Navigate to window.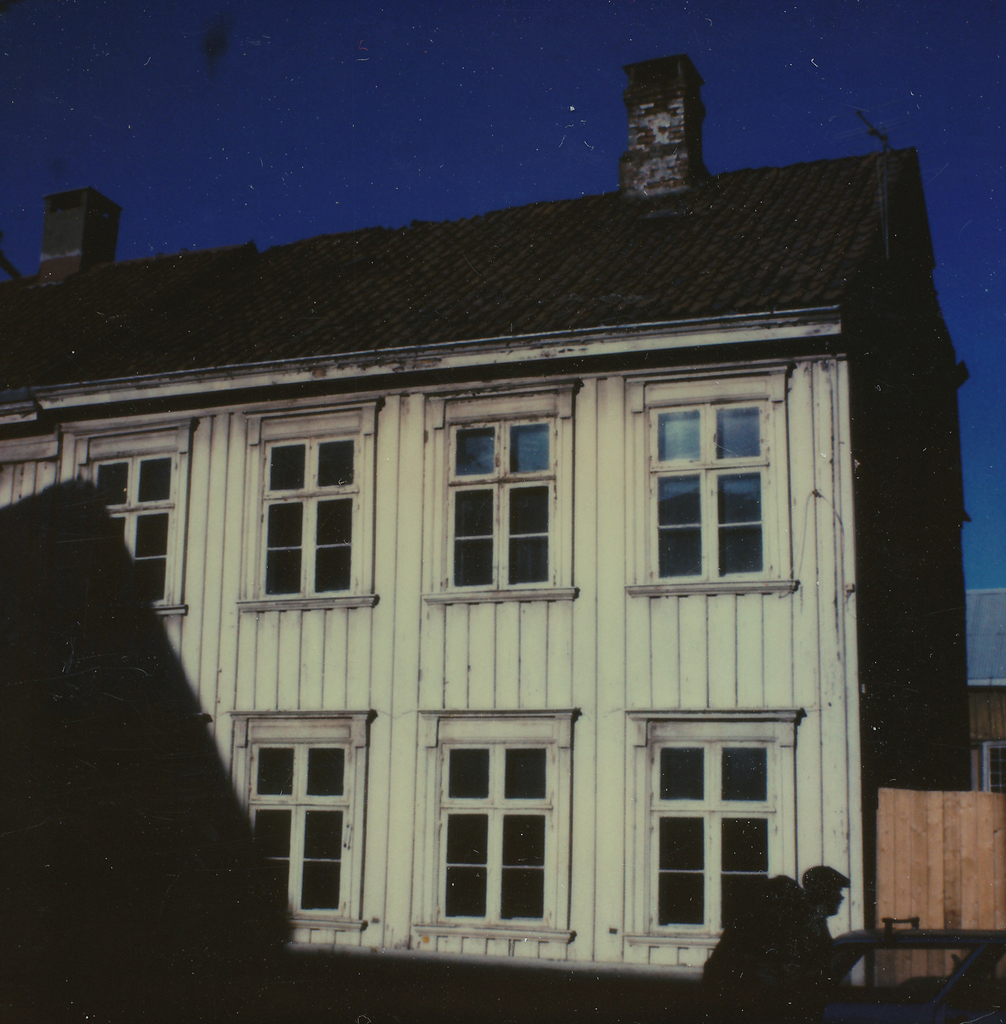
Navigation target: pyautogui.locateOnScreen(239, 738, 362, 915).
